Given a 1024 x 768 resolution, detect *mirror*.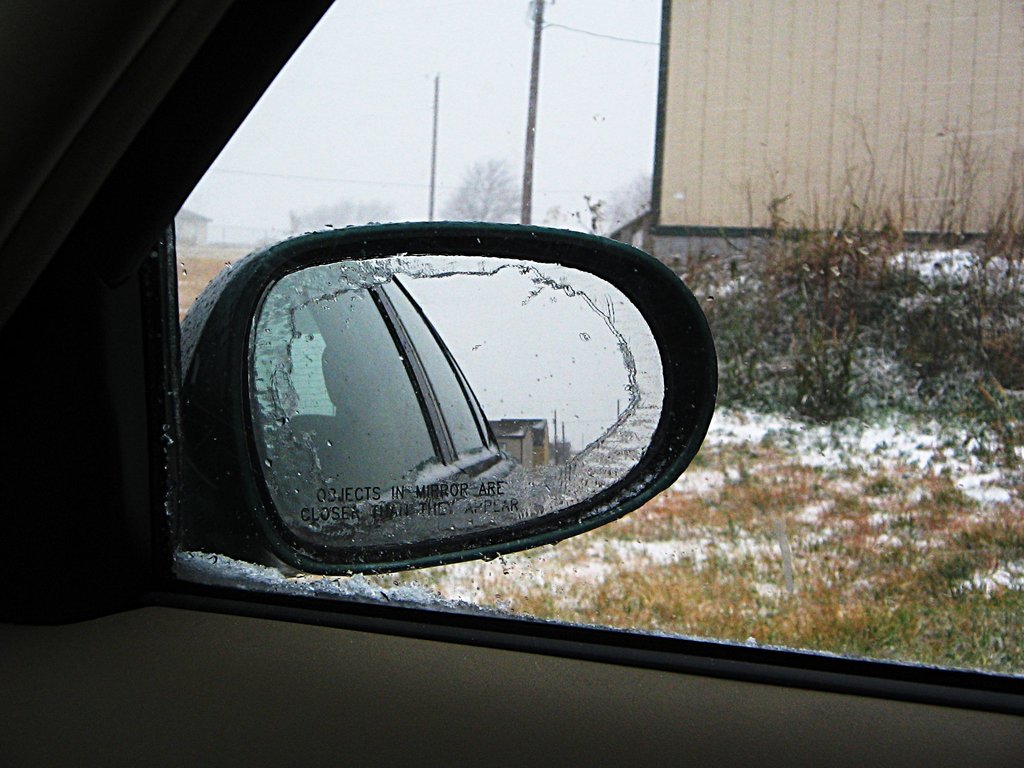
(253, 250, 669, 550).
